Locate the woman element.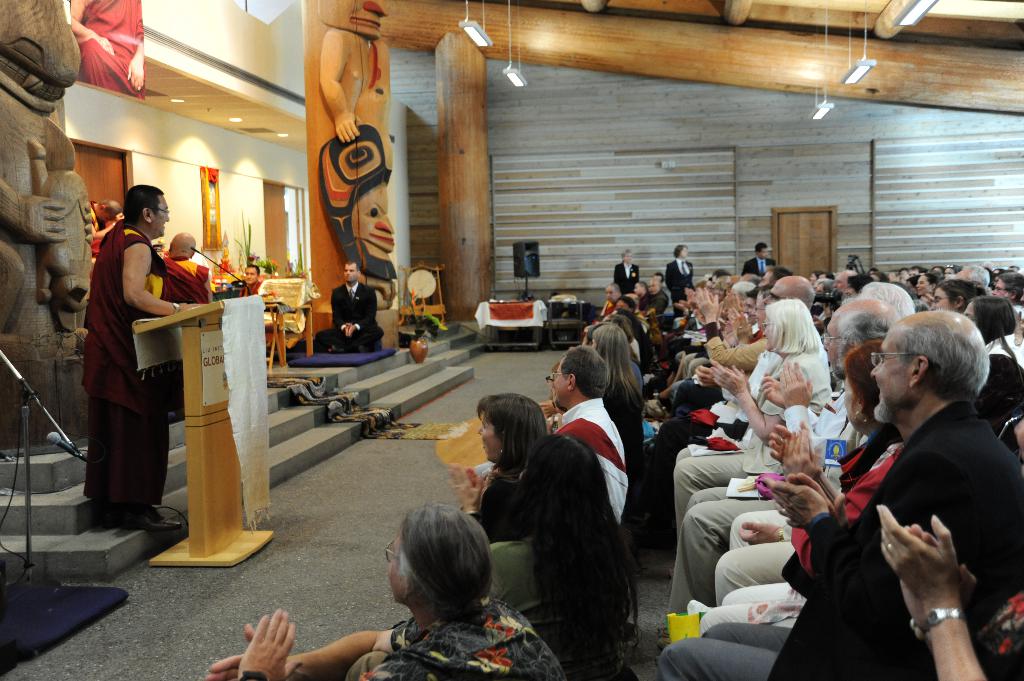
Element bbox: (left=477, top=391, right=657, bottom=672).
